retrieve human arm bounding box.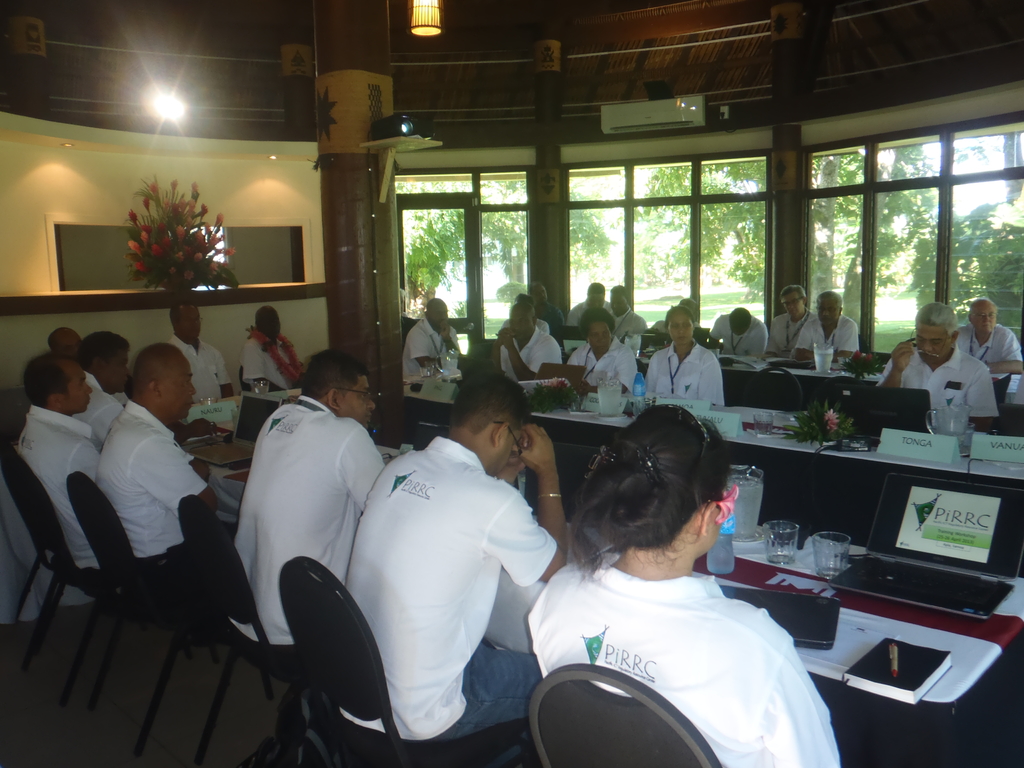
Bounding box: Rect(237, 341, 289, 393).
